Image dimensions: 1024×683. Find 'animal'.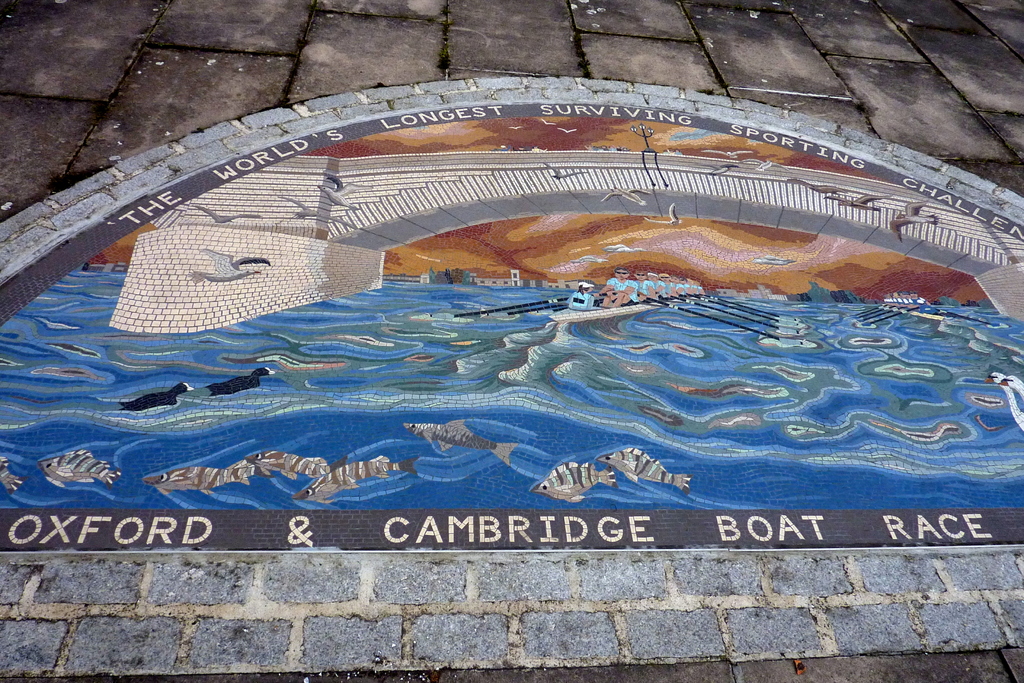
detection(641, 199, 686, 227).
